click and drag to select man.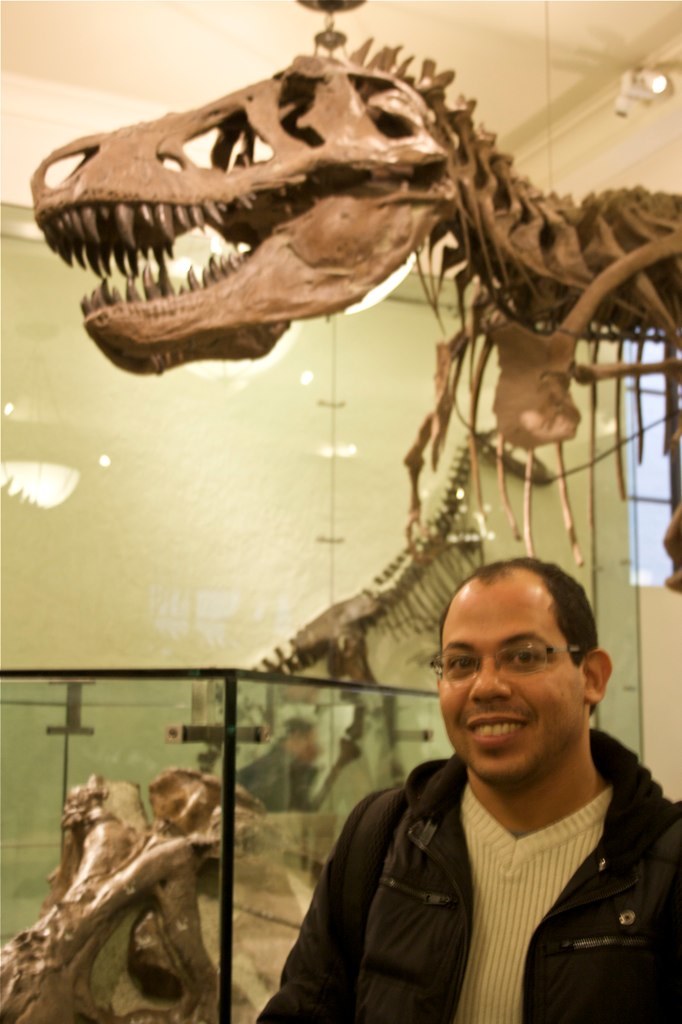
Selection: (x1=279, y1=566, x2=681, y2=1016).
